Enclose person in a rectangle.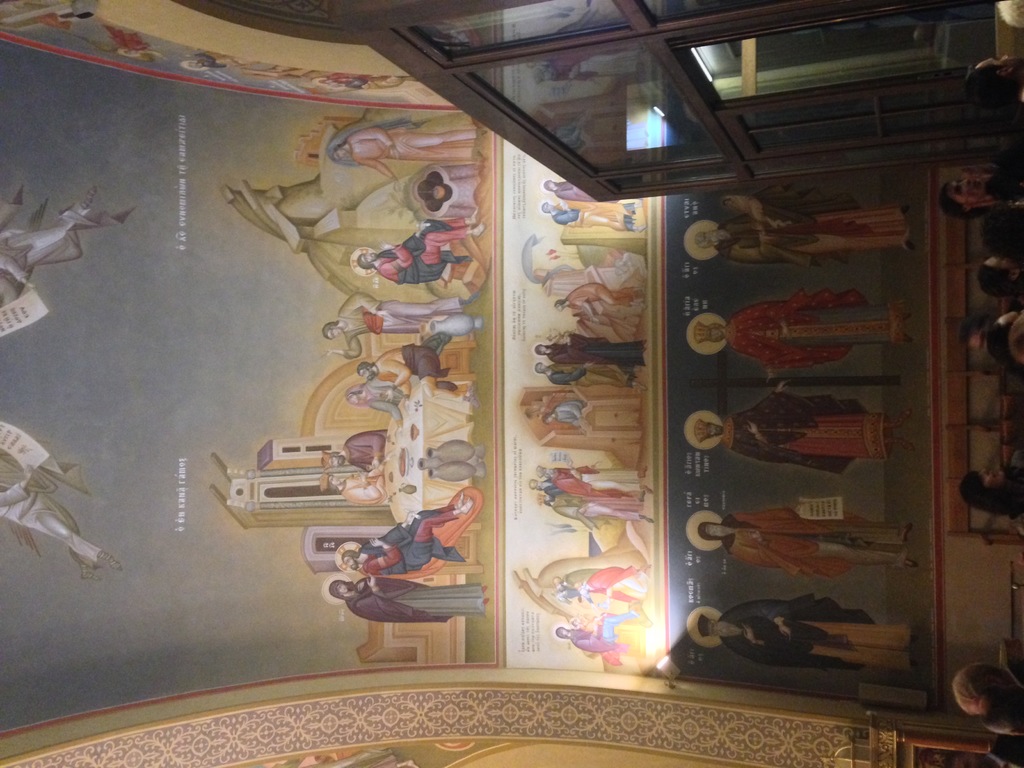
bbox(698, 500, 920, 586).
